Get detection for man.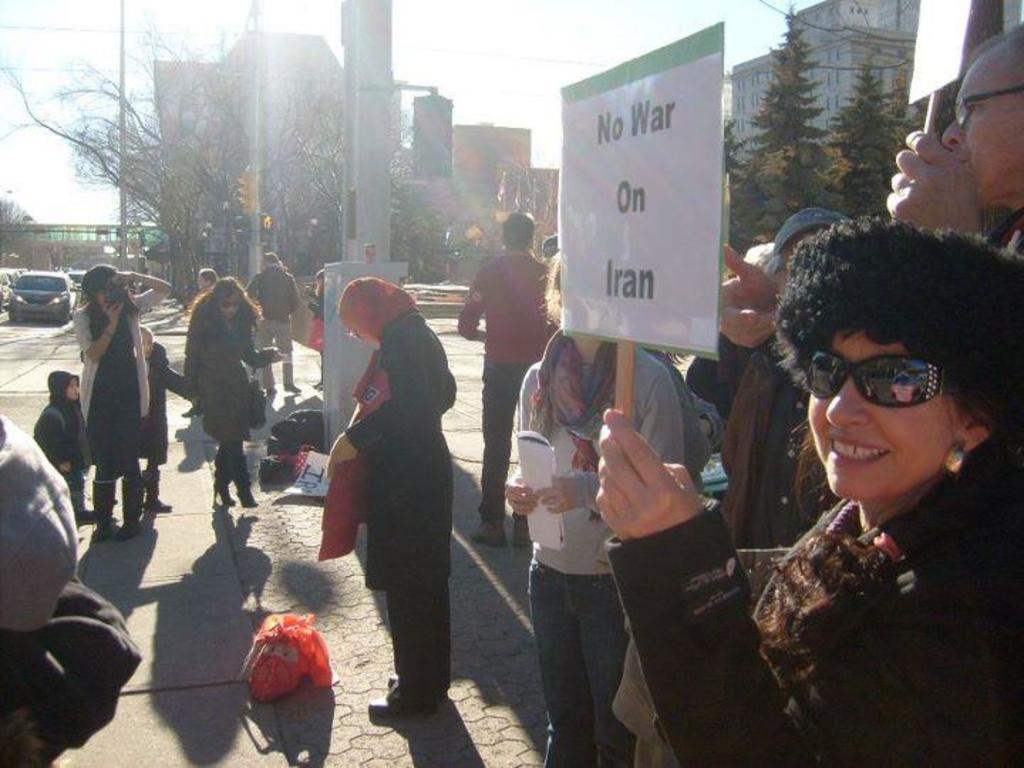
Detection: Rect(887, 23, 1023, 265).
